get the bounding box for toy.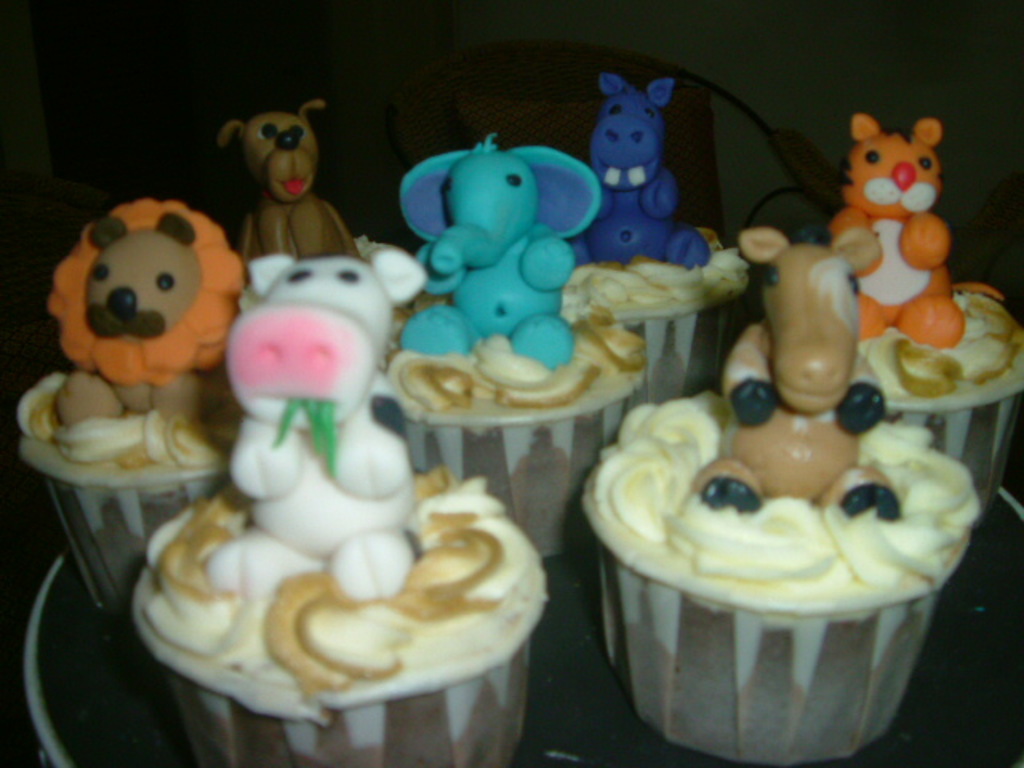
l=219, t=253, r=427, b=606.
